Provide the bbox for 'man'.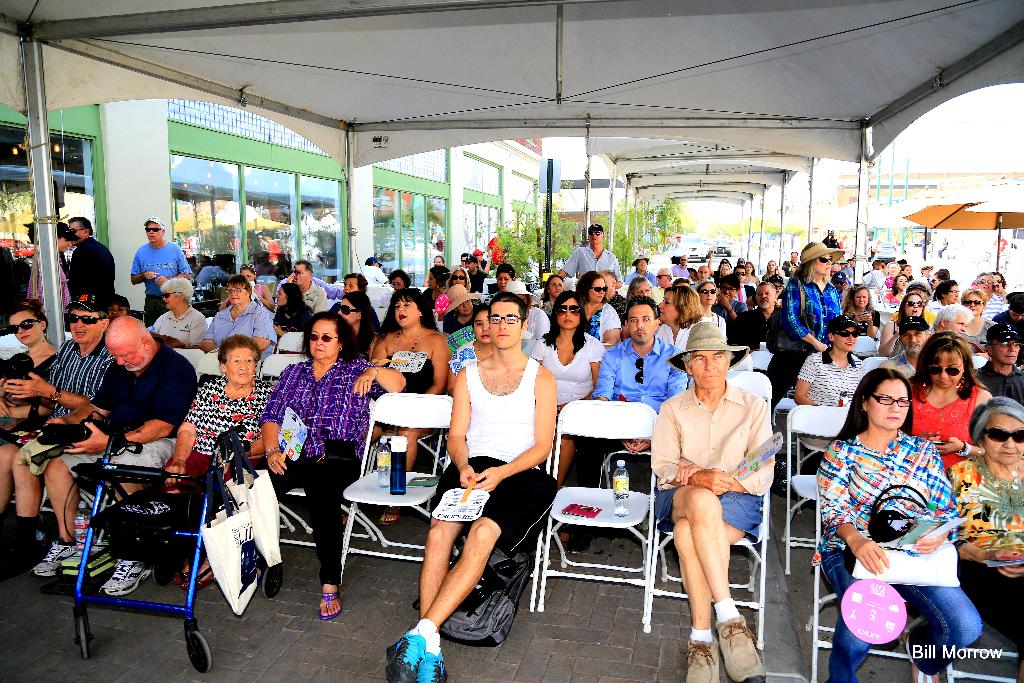
box(28, 314, 195, 577).
